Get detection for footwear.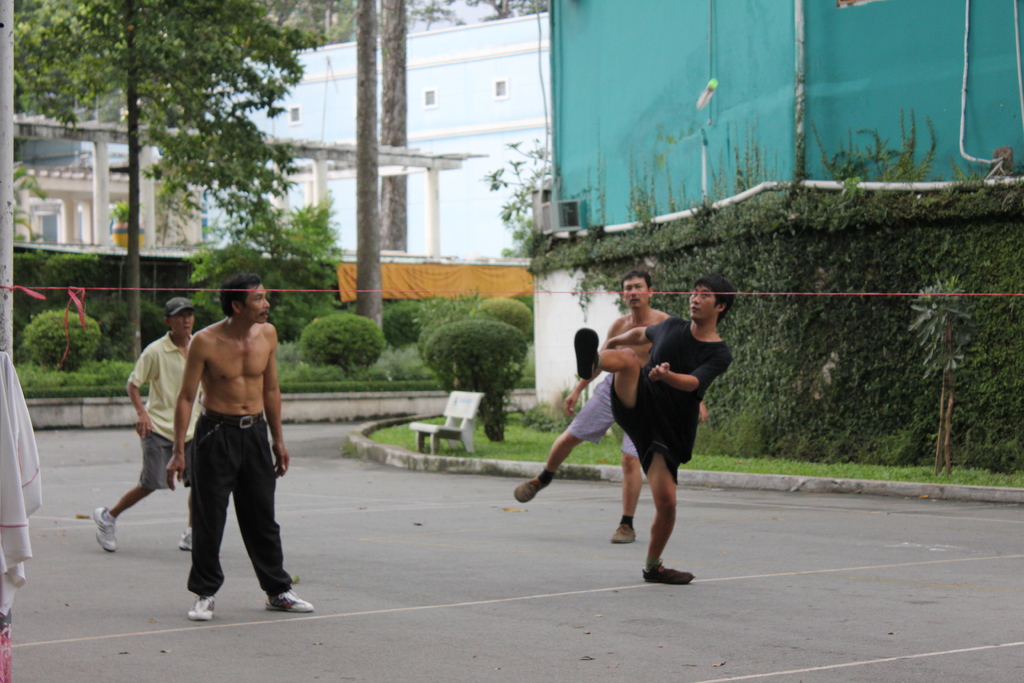
Detection: left=514, top=477, right=545, bottom=504.
